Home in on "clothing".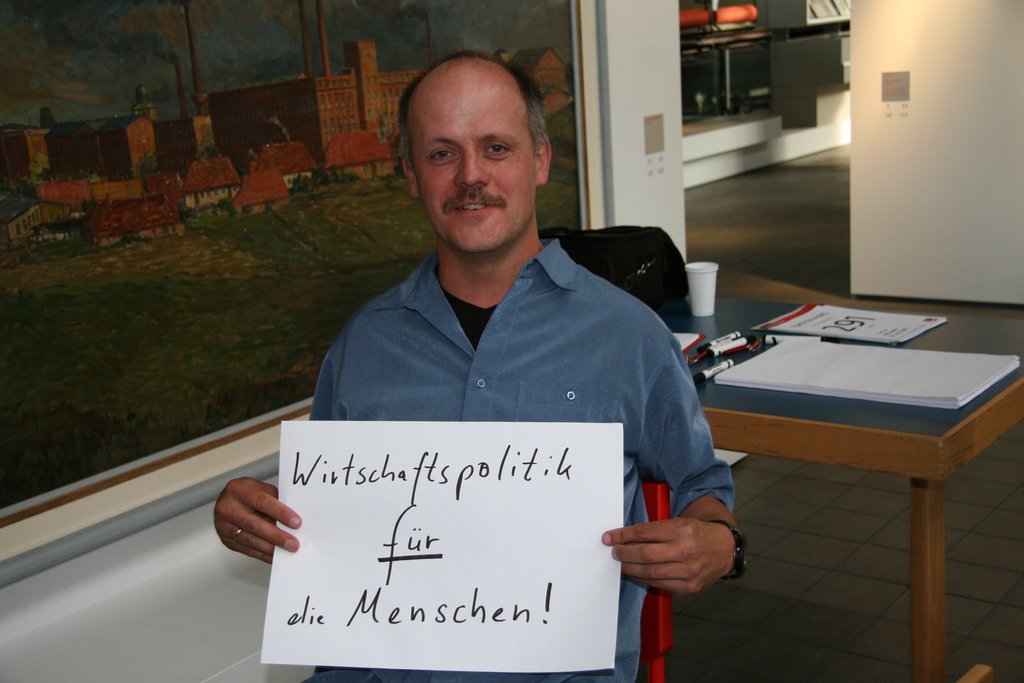
Homed in at [left=249, top=151, right=747, bottom=643].
